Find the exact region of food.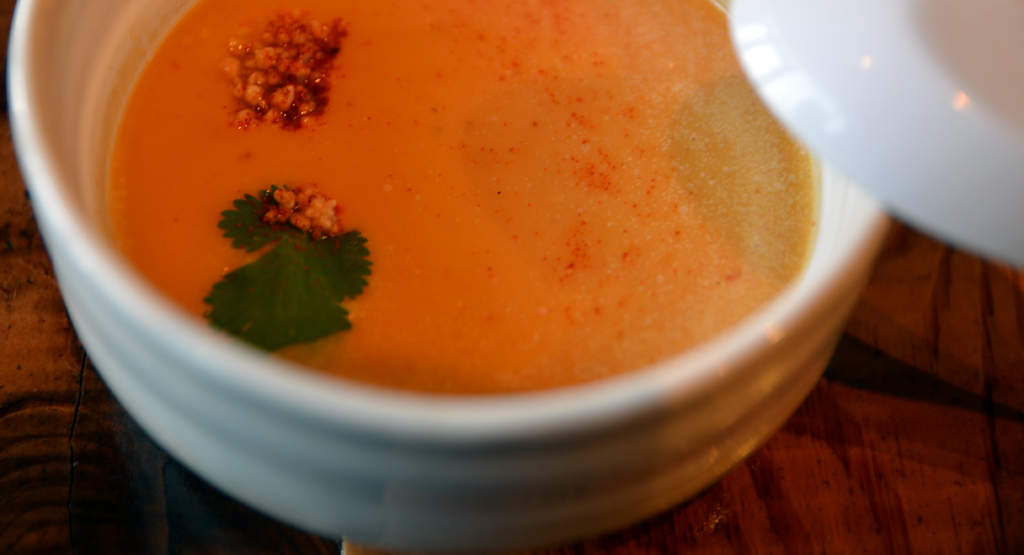
Exact region: (93,0,829,451).
